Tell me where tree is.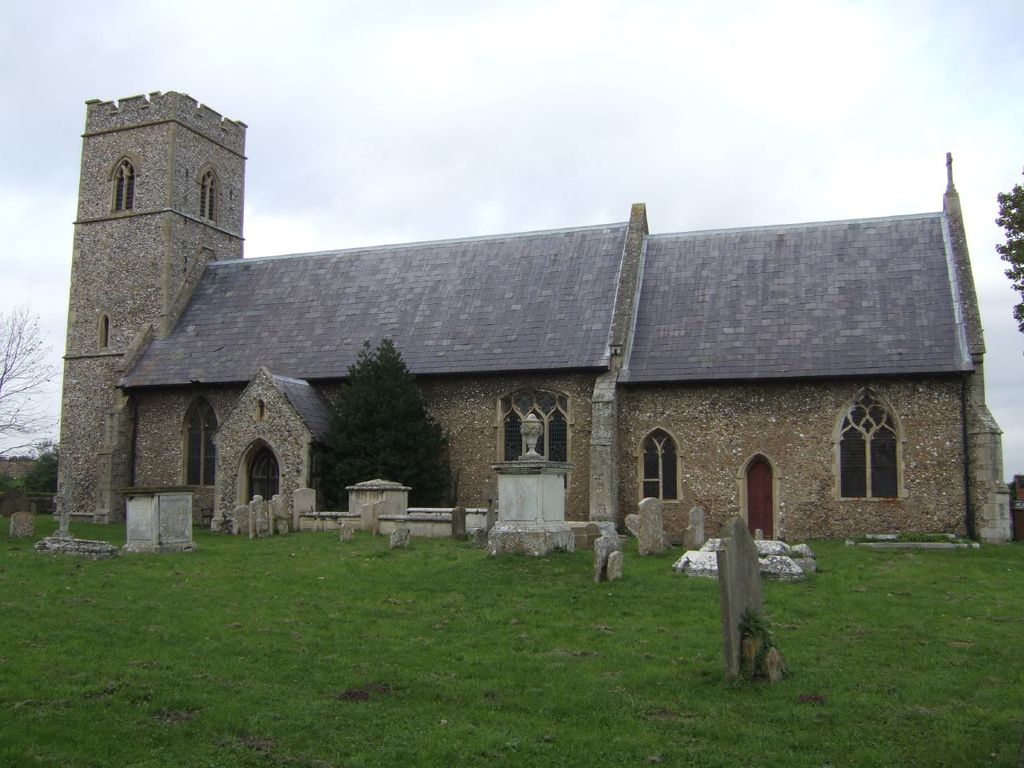
tree is at (left=994, top=182, right=1023, bottom=331).
